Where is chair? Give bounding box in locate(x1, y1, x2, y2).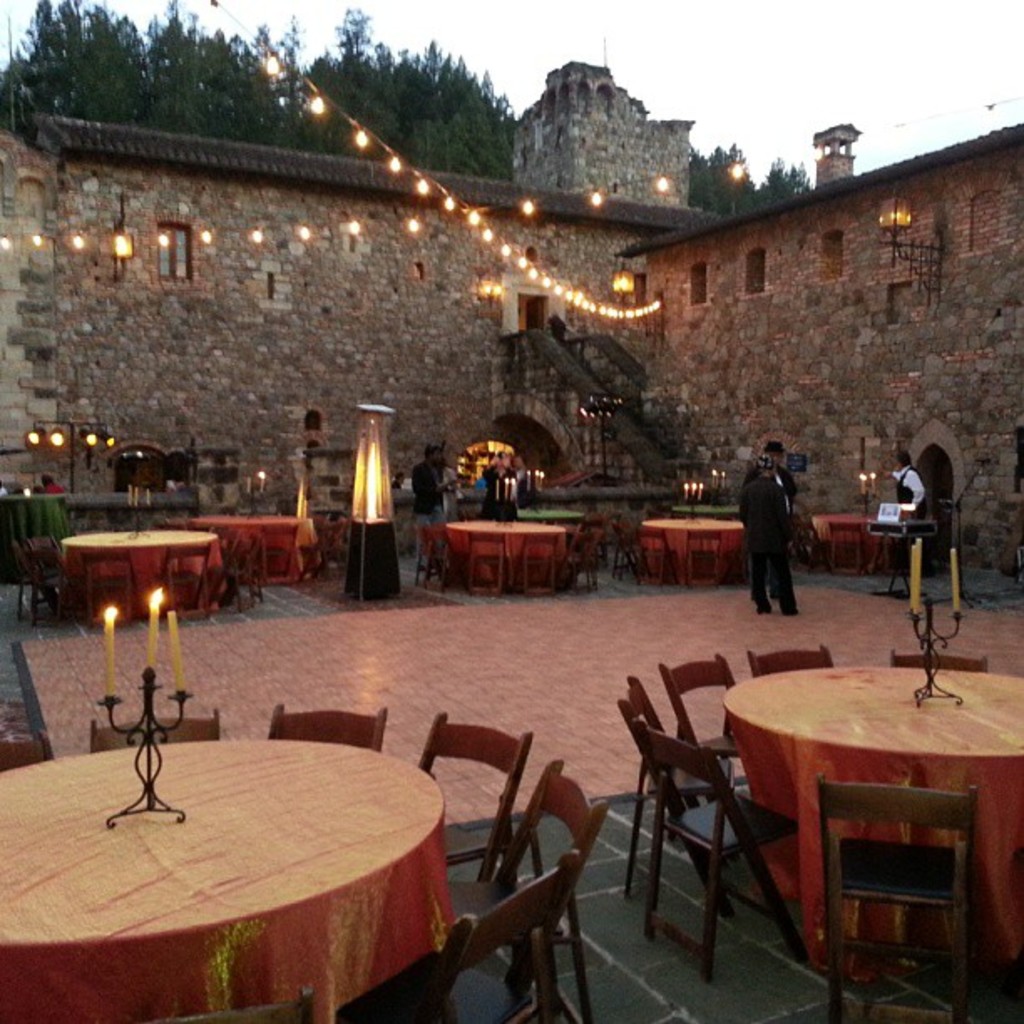
locate(584, 515, 611, 572).
